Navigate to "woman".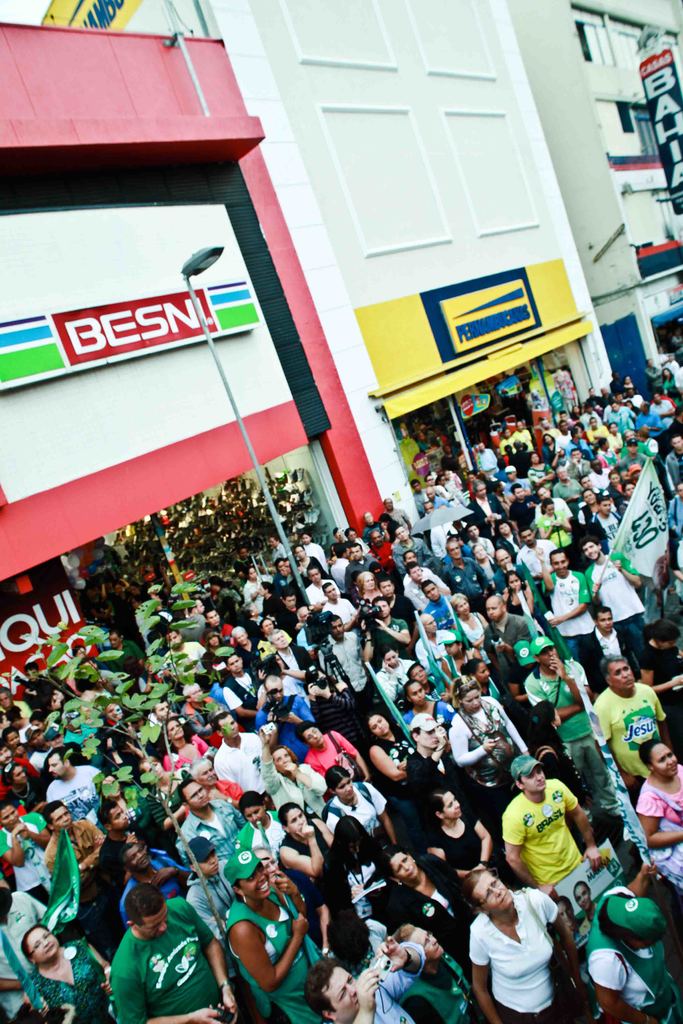
Navigation target: 421,780,497,879.
